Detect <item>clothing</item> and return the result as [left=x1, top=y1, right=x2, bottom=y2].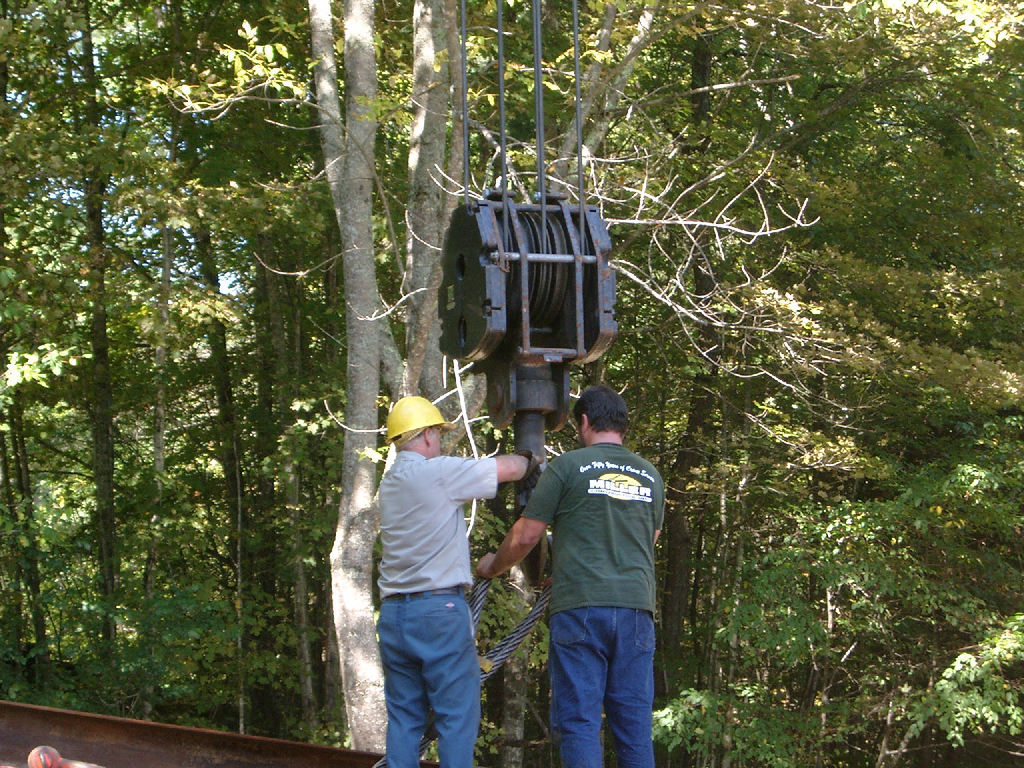
[left=525, top=453, right=661, bottom=762].
